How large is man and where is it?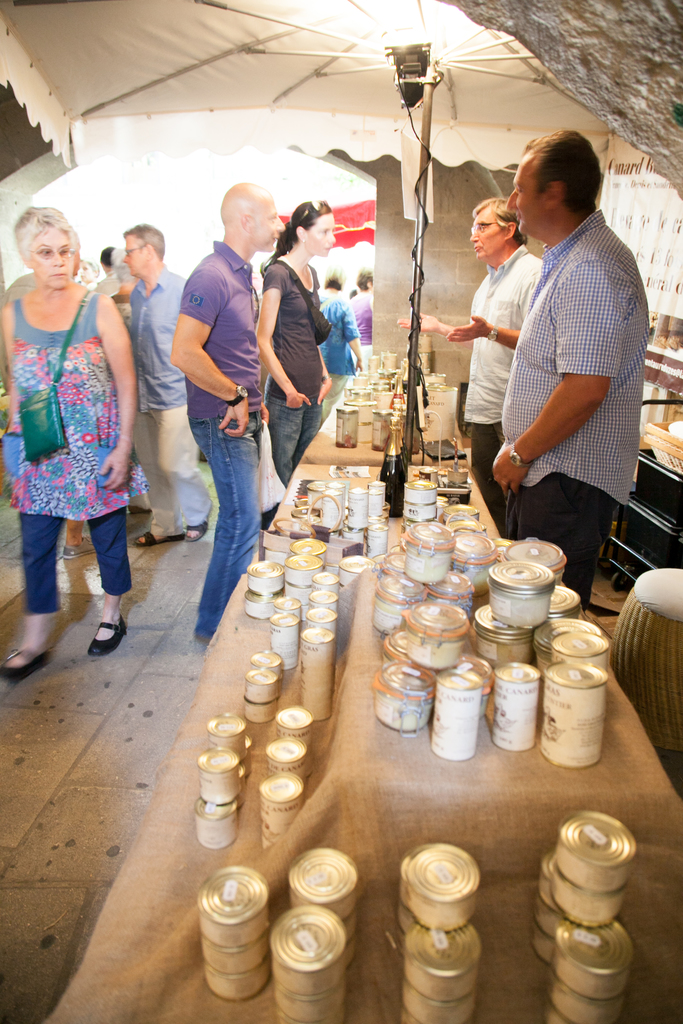
Bounding box: detection(163, 179, 279, 636).
